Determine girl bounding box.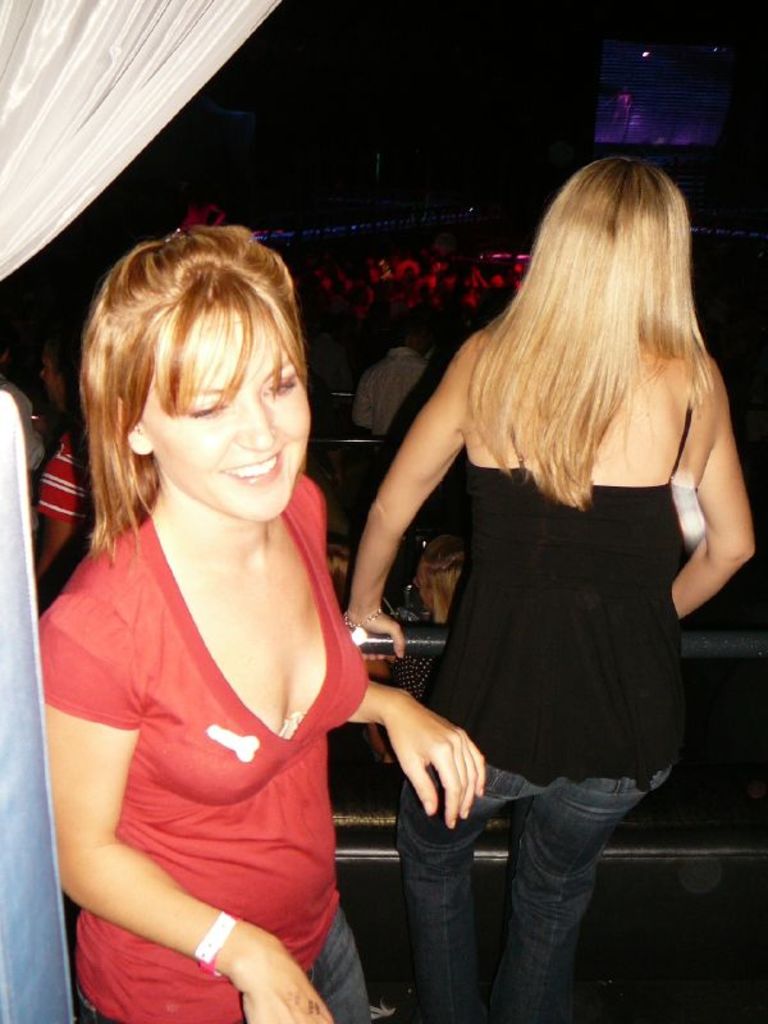
Determined: [x1=13, y1=202, x2=521, y2=1023].
